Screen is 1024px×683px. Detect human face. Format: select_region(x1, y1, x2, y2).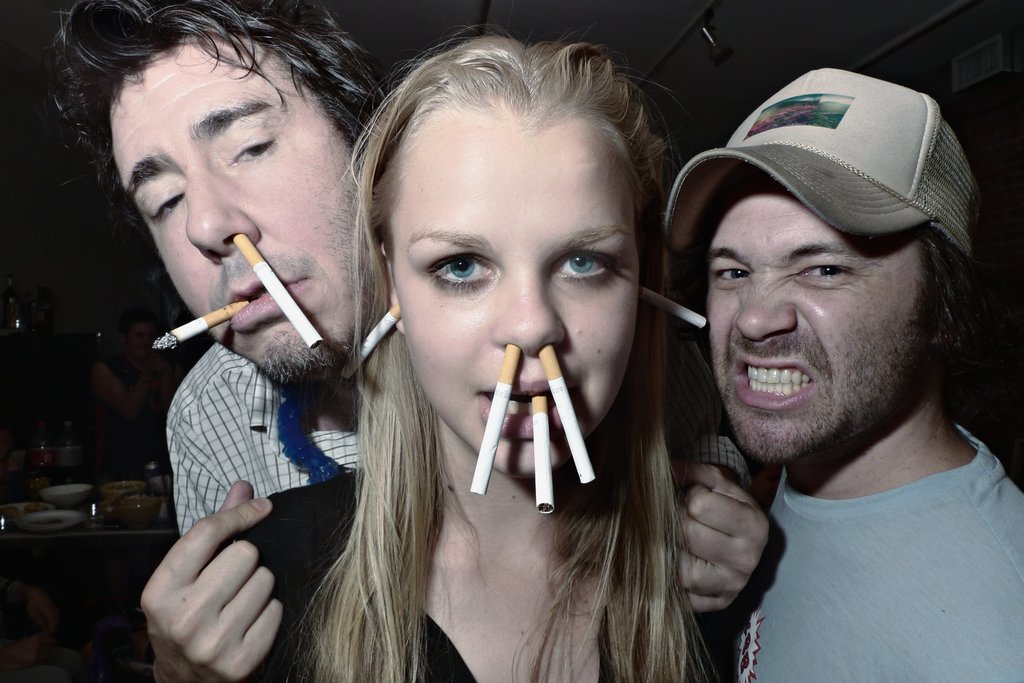
select_region(106, 40, 374, 383).
